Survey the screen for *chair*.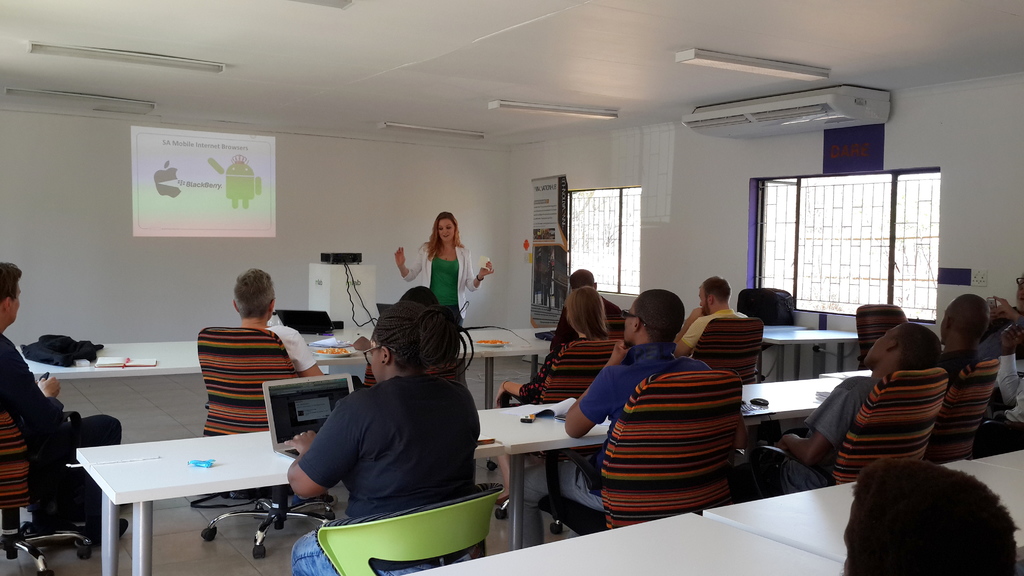
Survey found: (596, 371, 777, 525).
